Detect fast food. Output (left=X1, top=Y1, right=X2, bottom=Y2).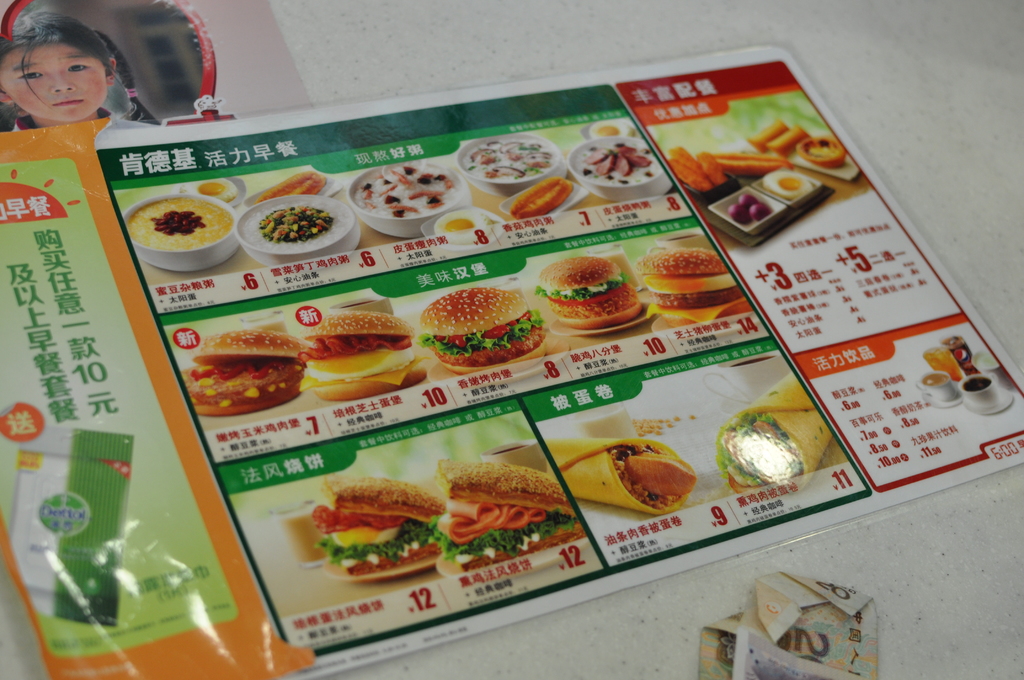
(left=669, top=121, right=849, bottom=193).
